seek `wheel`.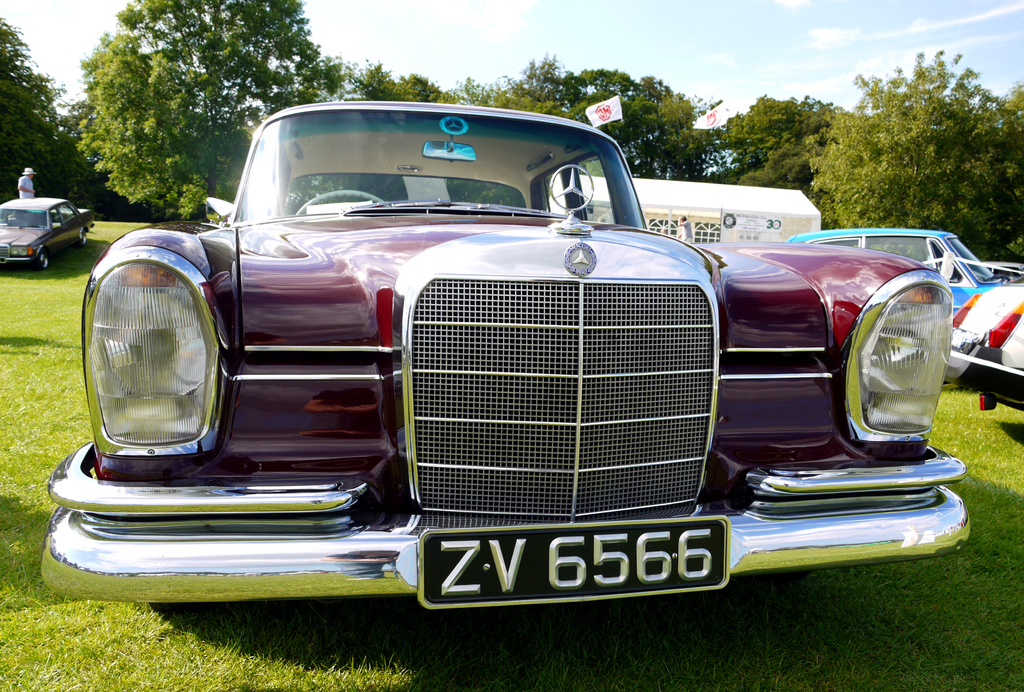
(left=295, top=190, right=391, bottom=216).
